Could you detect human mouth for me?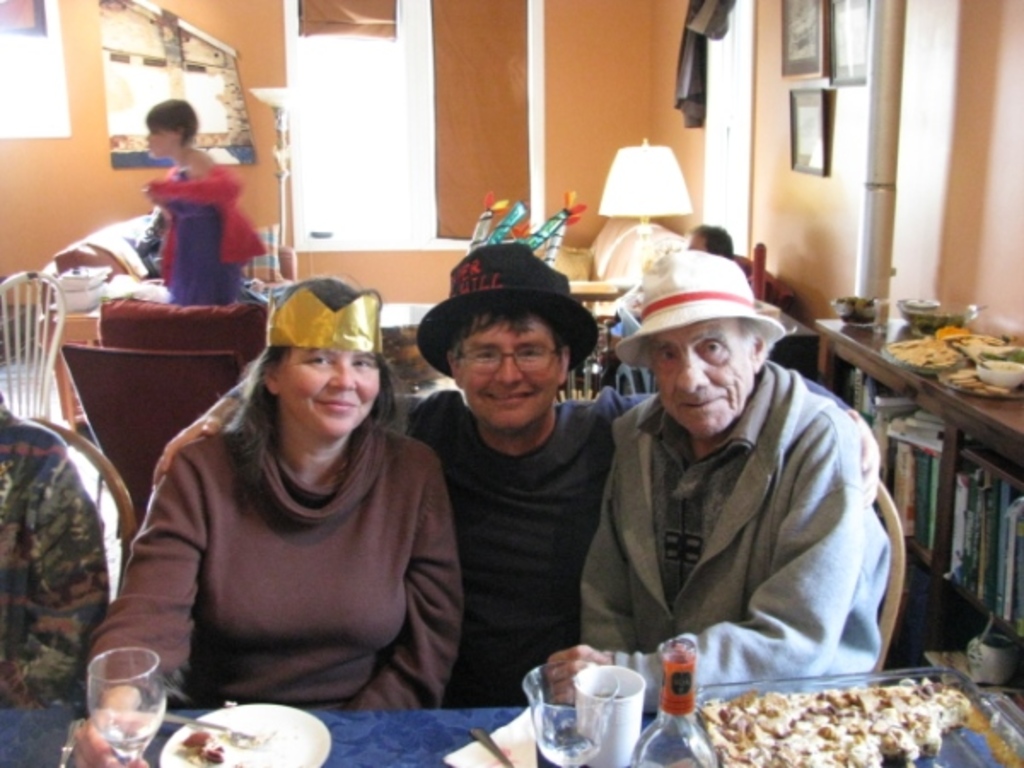
Detection result: locate(486, 393, 529, 404).
